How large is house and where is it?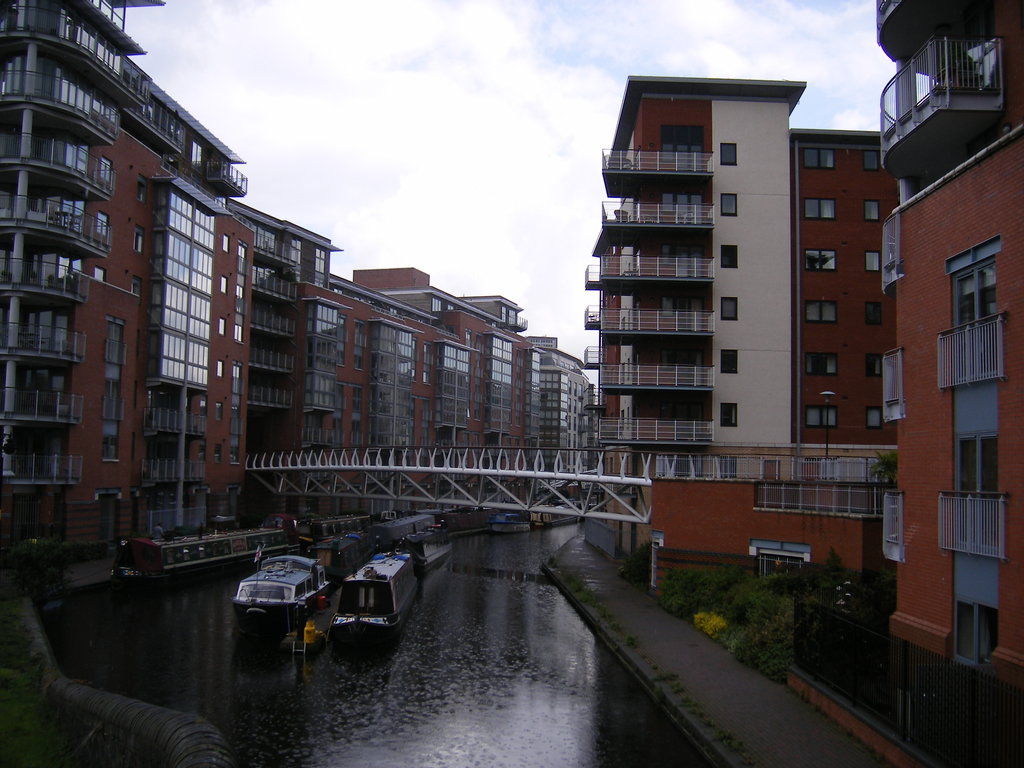
Bounding box: [left=564, top=70, right=941, bottom=595].
